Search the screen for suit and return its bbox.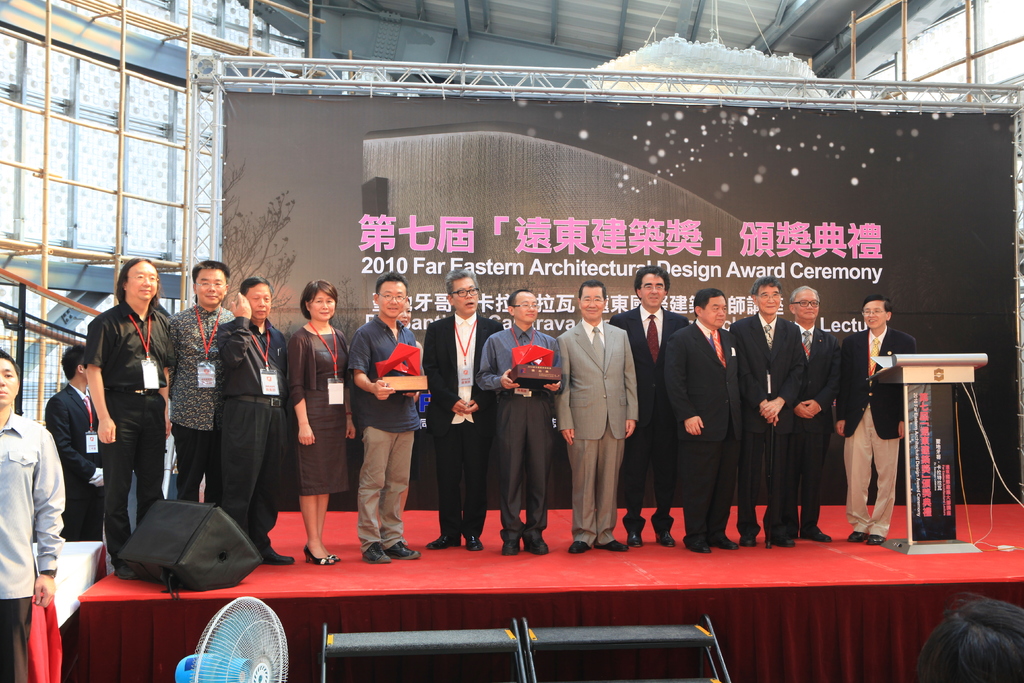
Found: 726,311,804,536.
